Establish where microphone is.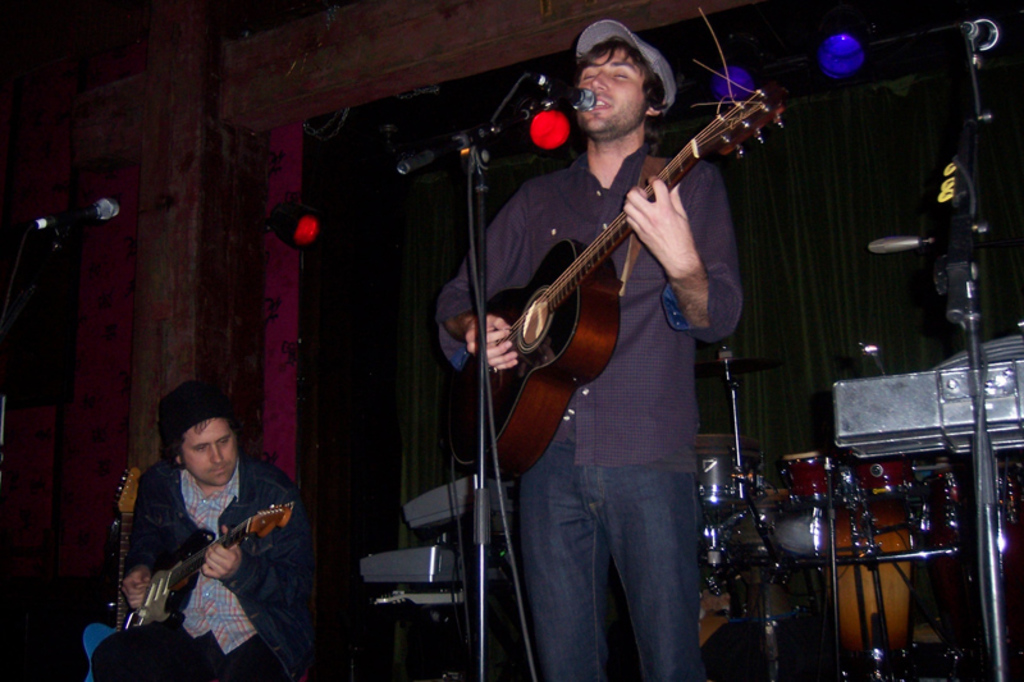
Established at 961:17:1000:55.
